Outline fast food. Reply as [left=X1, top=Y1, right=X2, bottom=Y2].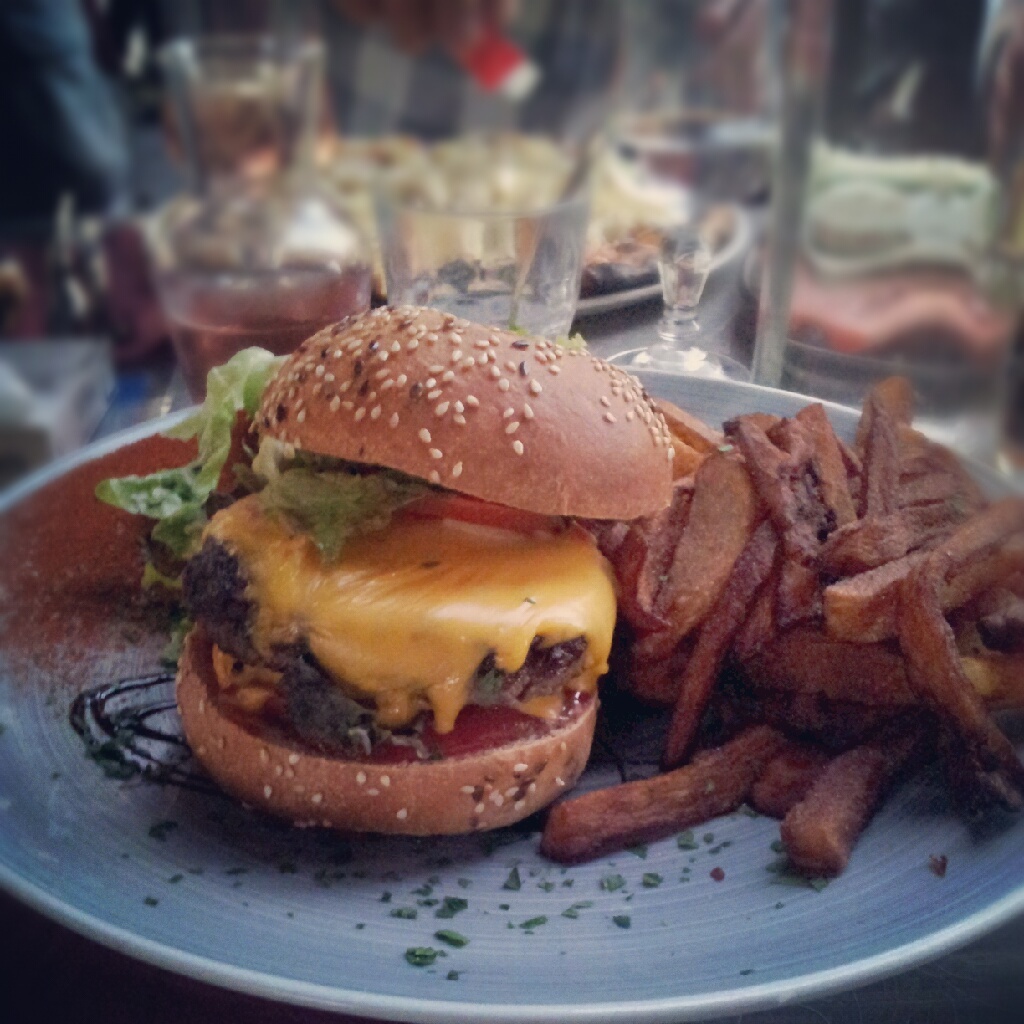
[left=847, top=370, right=918, bottom=525].
